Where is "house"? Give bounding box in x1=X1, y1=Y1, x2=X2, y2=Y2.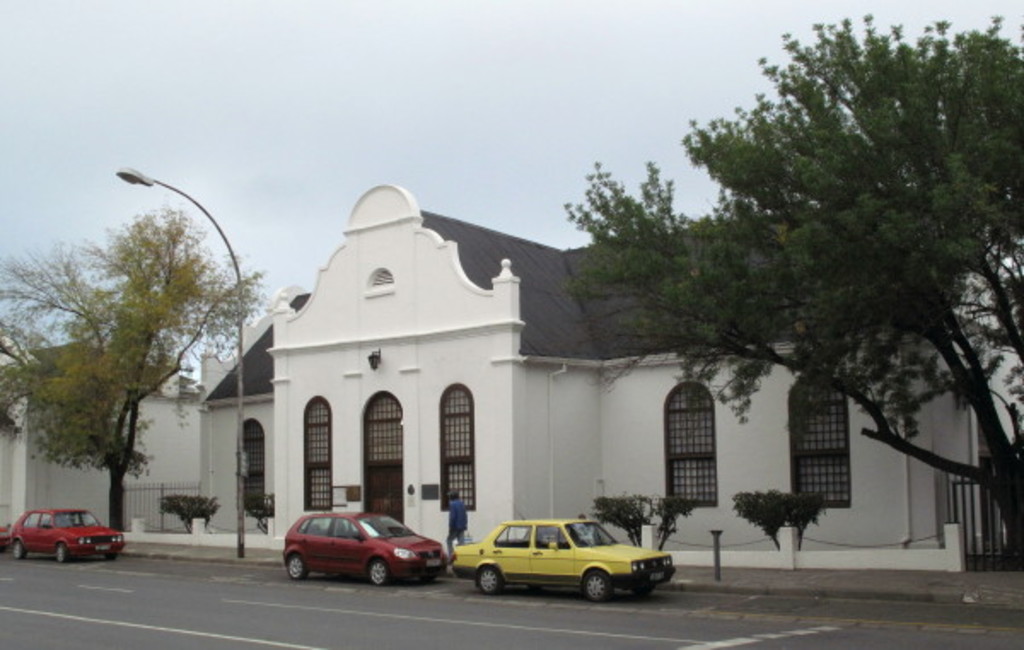
x1=263, y1=189, x2=985, y2=563.
